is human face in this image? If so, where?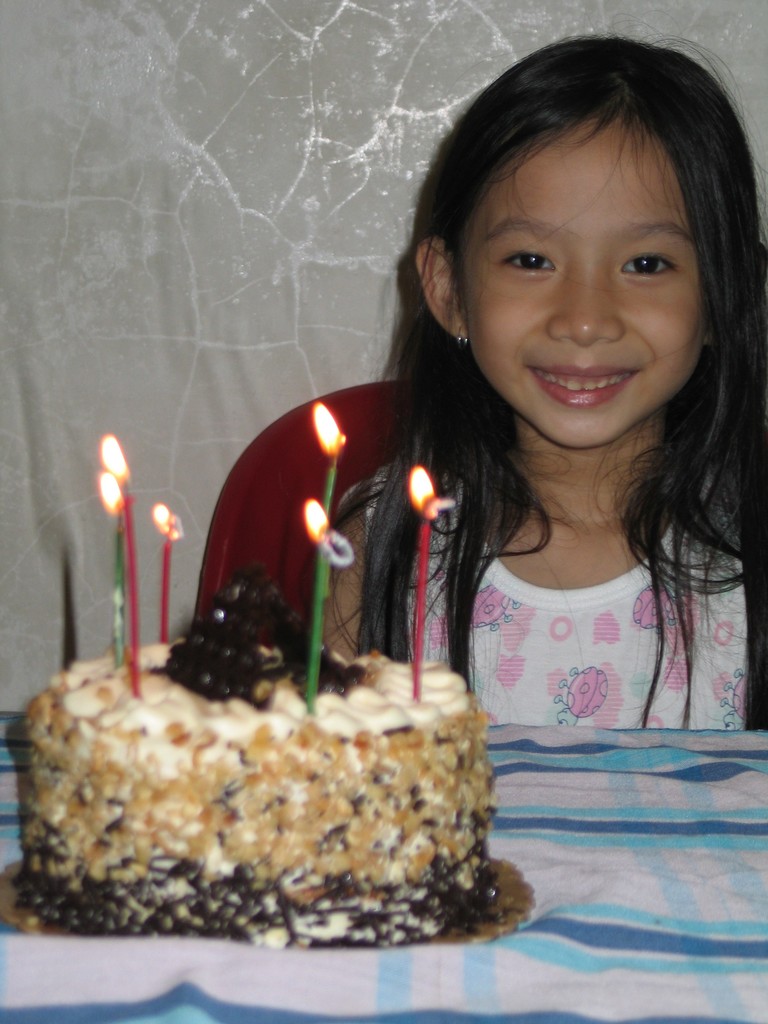
Yes, at 465,109,708,455.
